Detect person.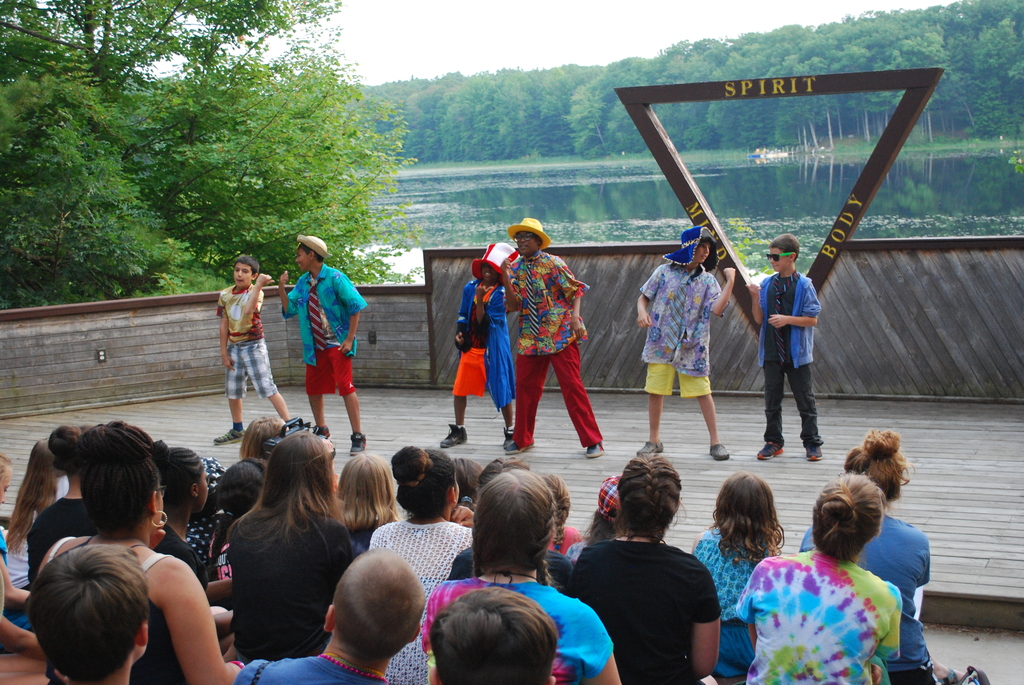
Detected at Rect(413, 472, 623, 684).
